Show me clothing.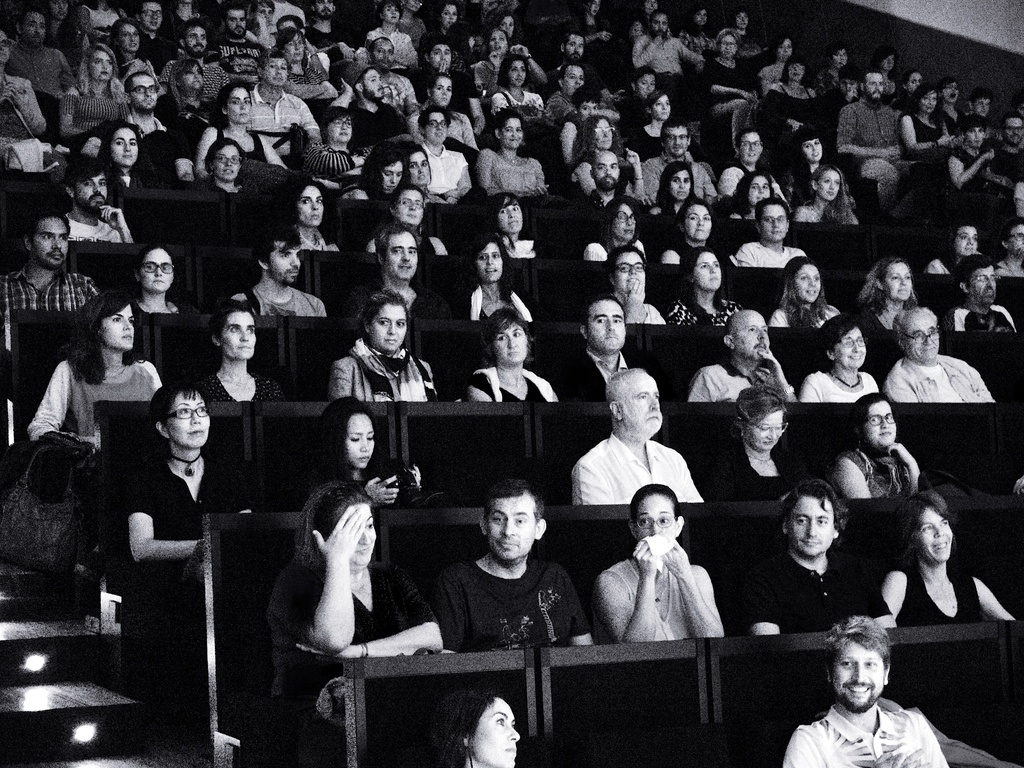
clothing is here: Rect(190, 367, 287, 404).
